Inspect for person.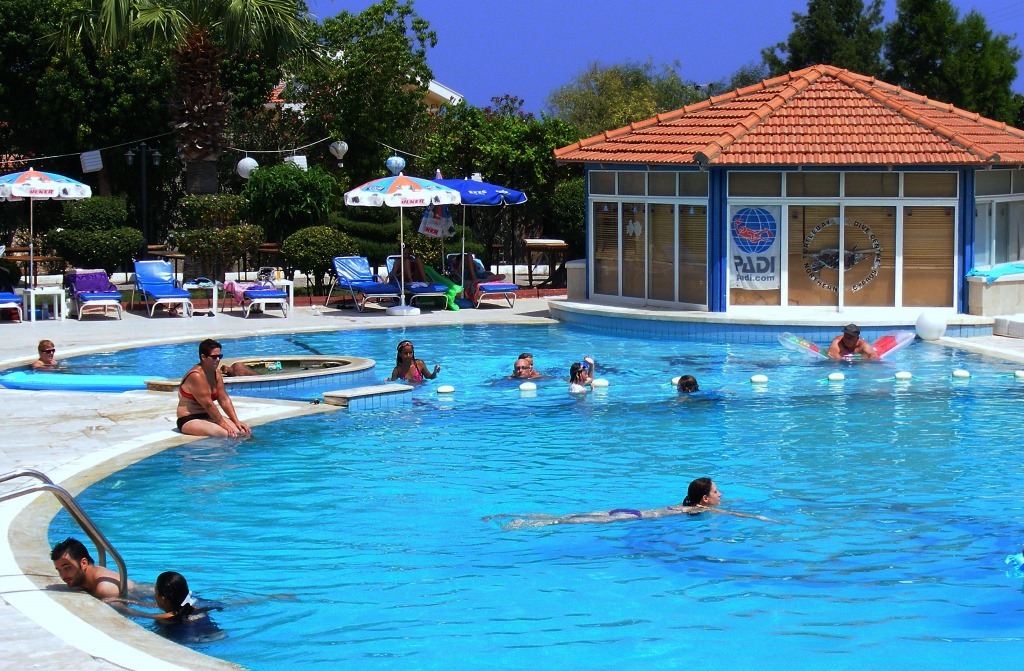
Inspection: locate(390, 246, 426, 283).
